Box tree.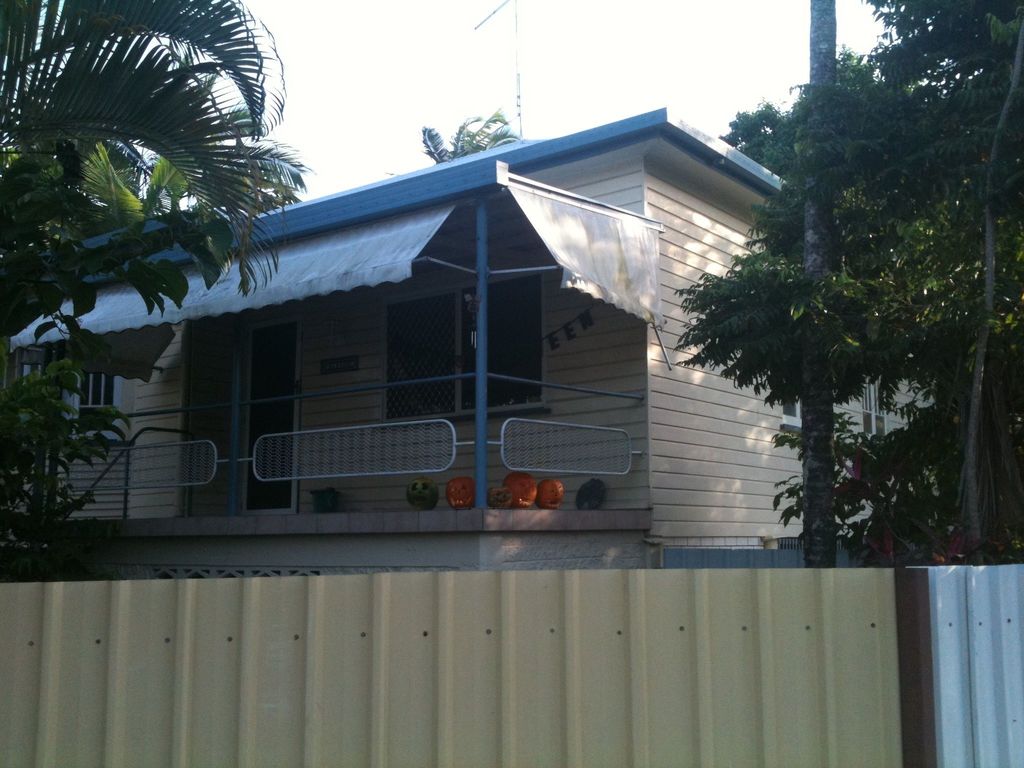
bbox=(0, 0, 310, 555).
